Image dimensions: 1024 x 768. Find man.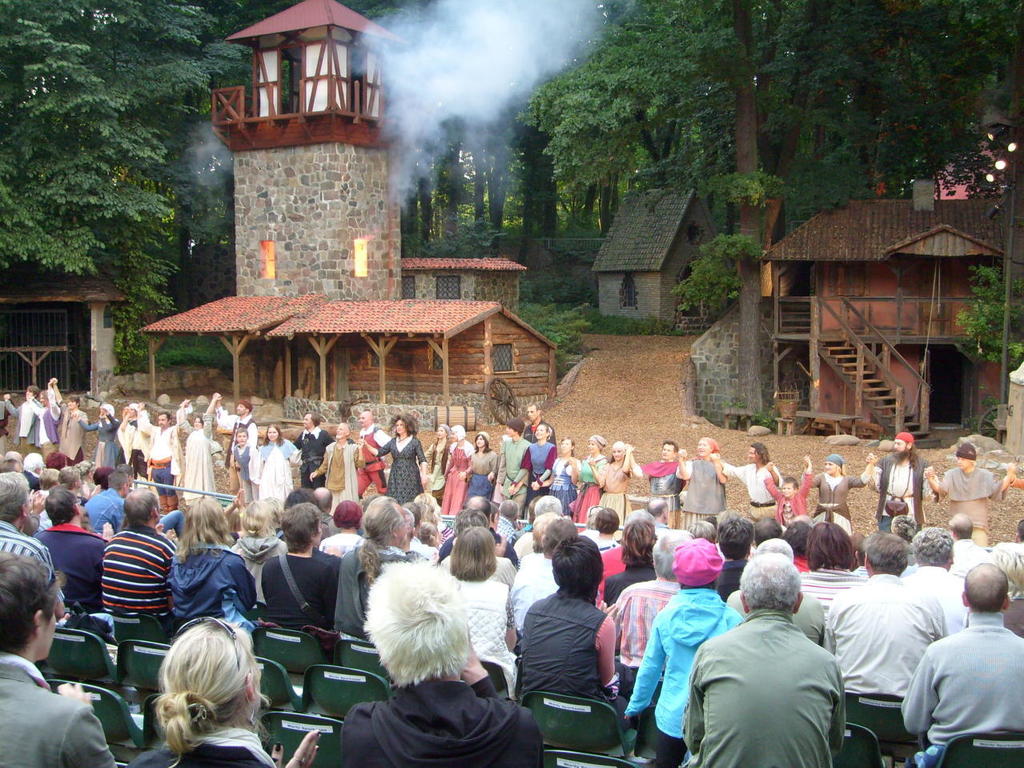
box(344, 413, 396, 505).
